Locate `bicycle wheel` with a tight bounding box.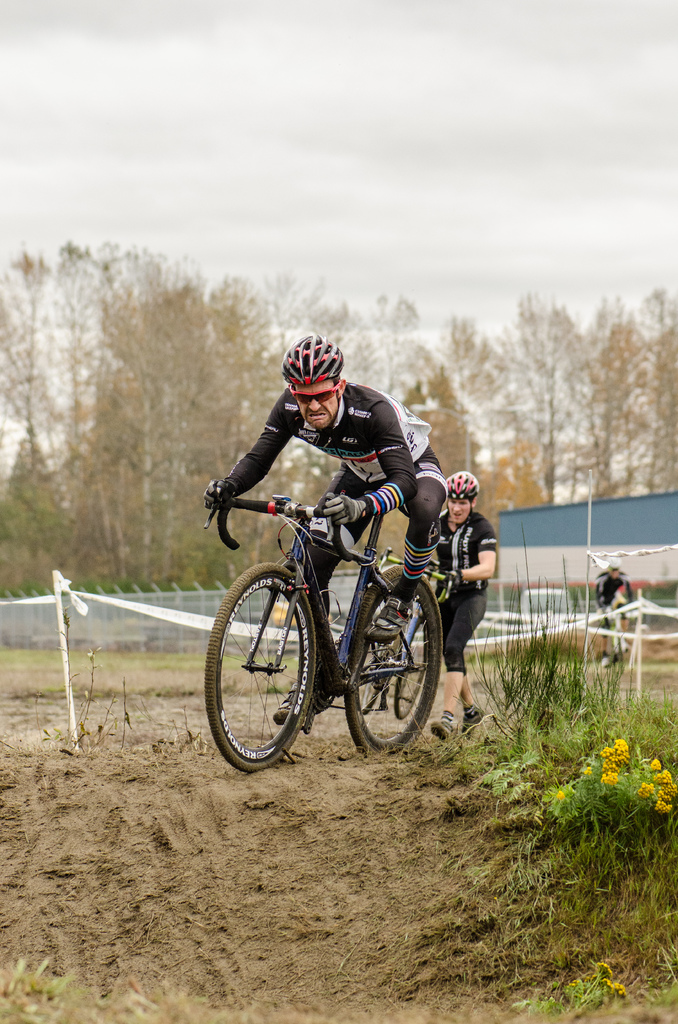
box(393, 621, 429, 723).
